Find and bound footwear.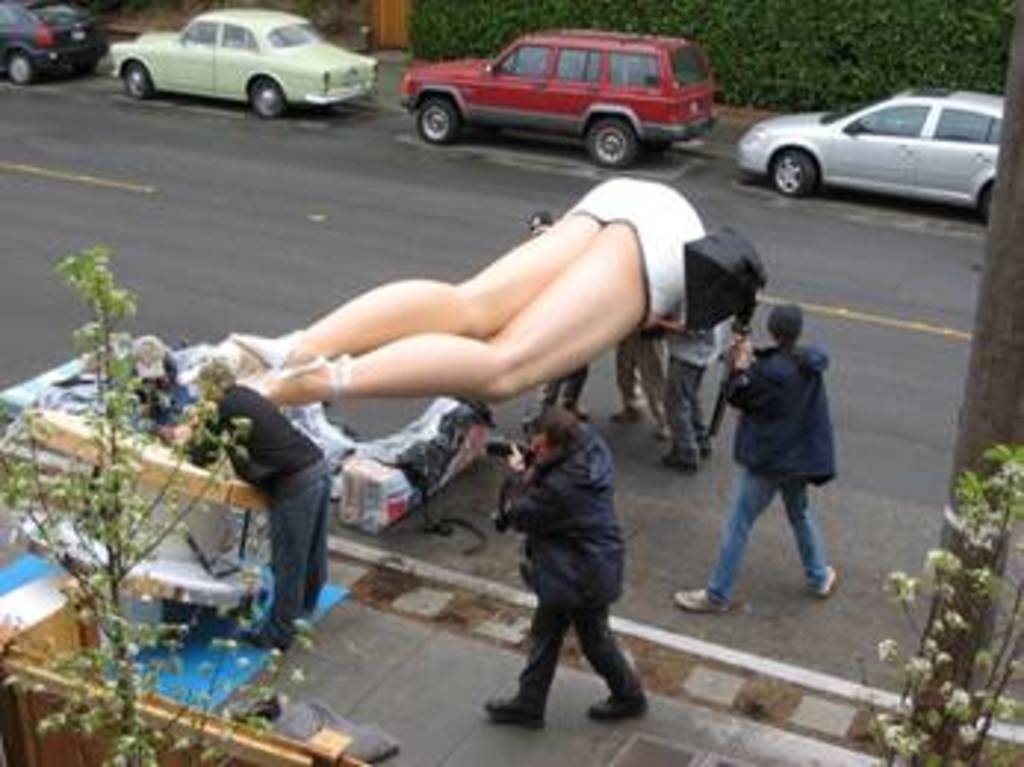
Bound: 688:437:714:457.
